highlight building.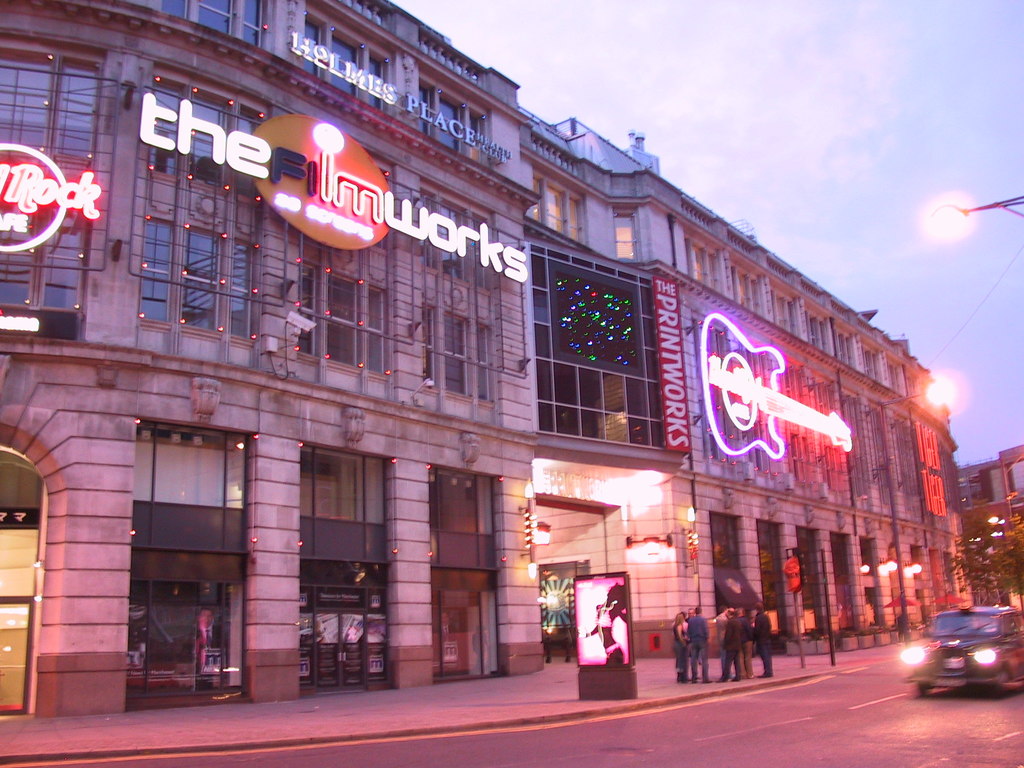
Highlighted region: Rect(0, 0, 963, 719).
